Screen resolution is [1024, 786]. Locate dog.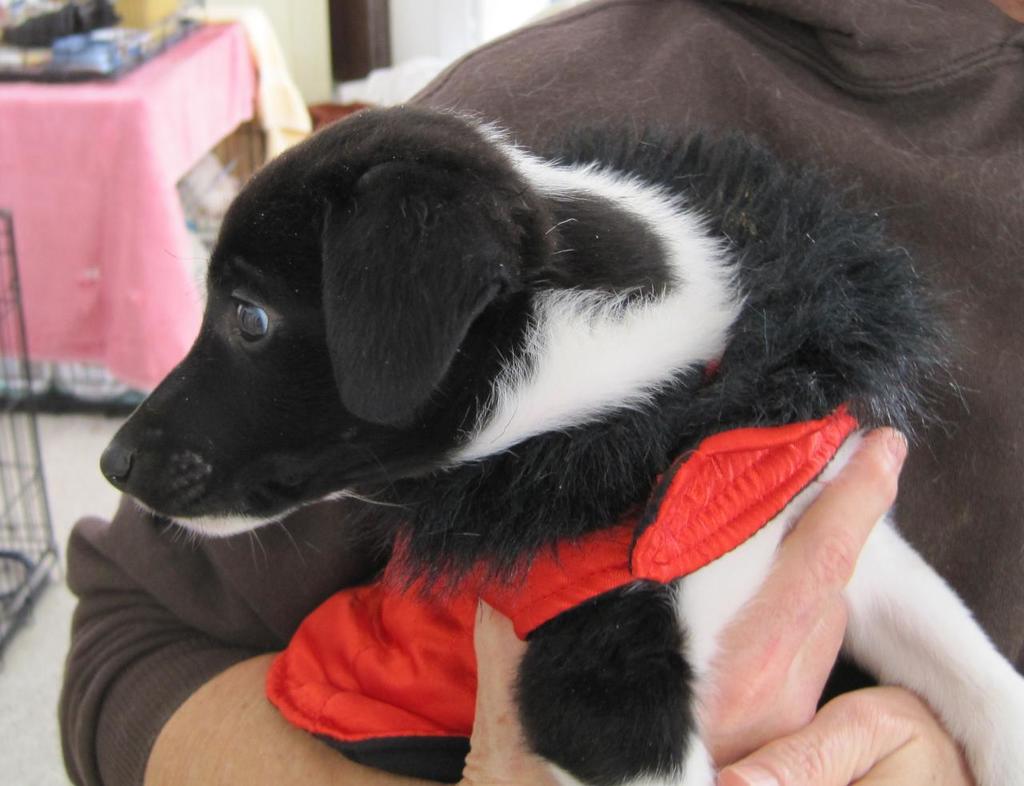
select_region(98, 103, 1023, 785).
